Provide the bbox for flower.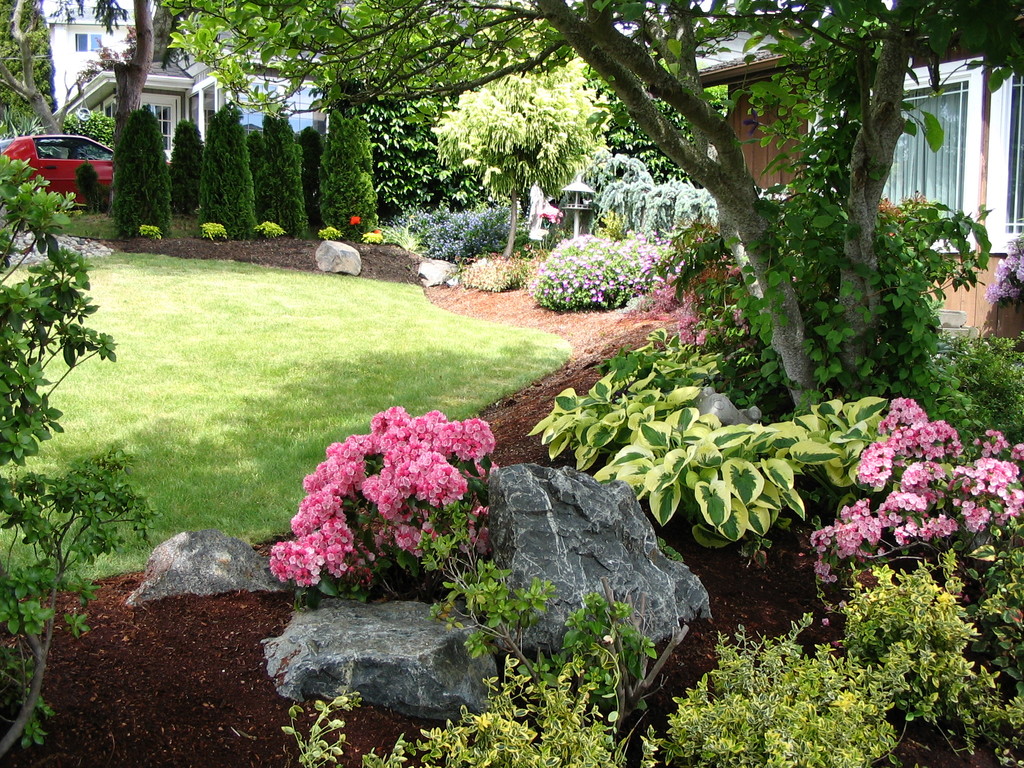
rect(392, 451, 415, 481).
